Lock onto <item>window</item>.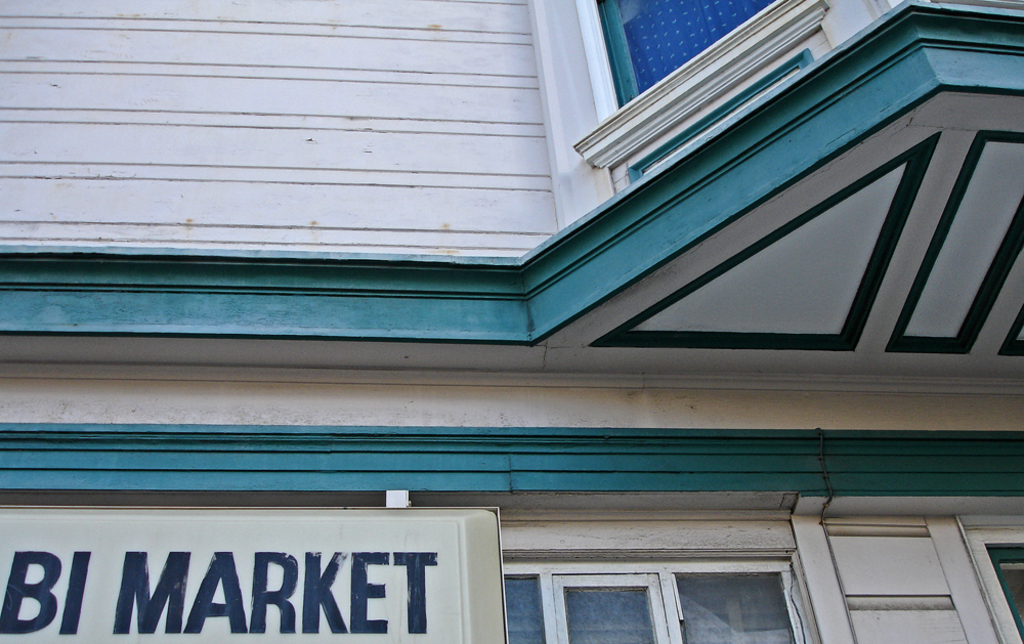
Locked: region(972, 523, 1023, 643).
